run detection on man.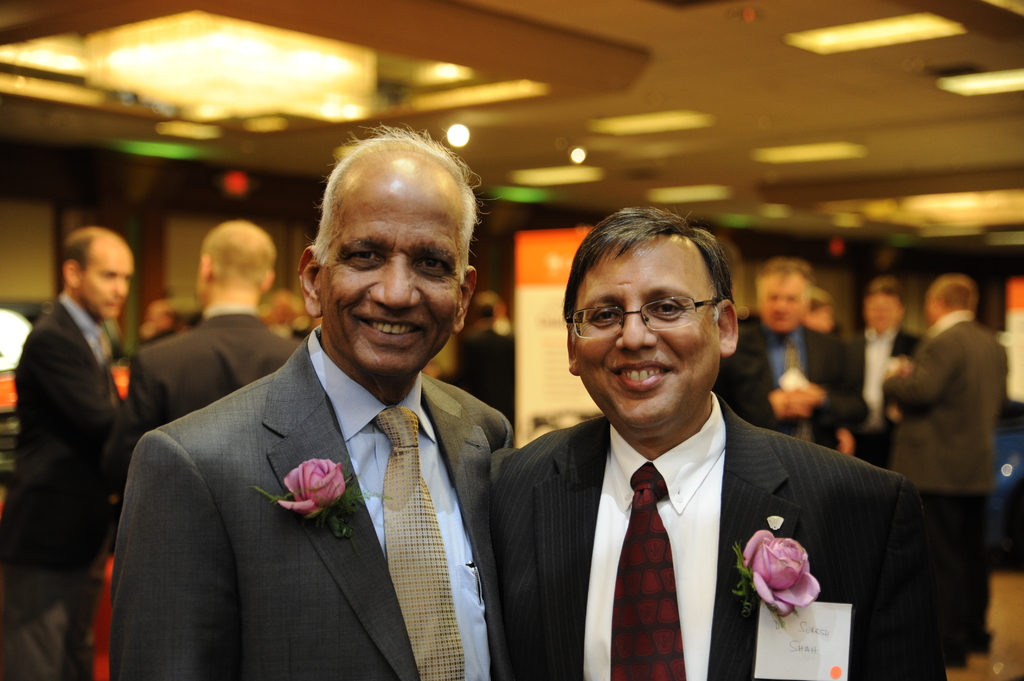
Result: 0 223 131 680.
